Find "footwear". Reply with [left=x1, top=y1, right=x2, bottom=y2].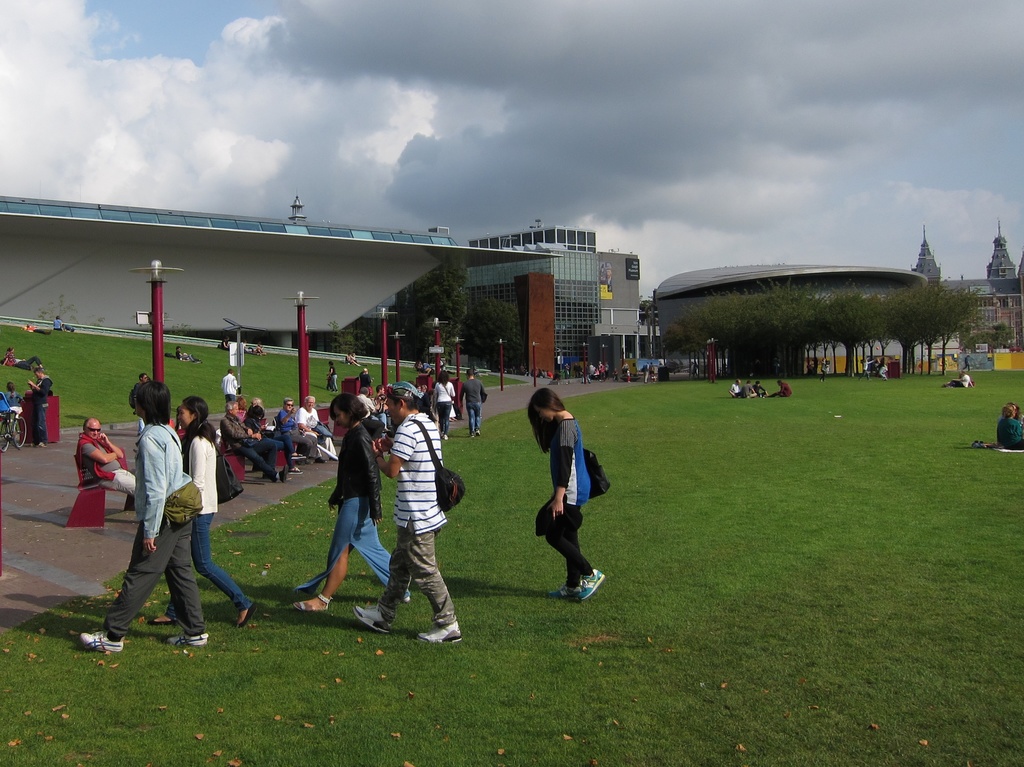
[left=278, top=463, right=291, bottom=483].
